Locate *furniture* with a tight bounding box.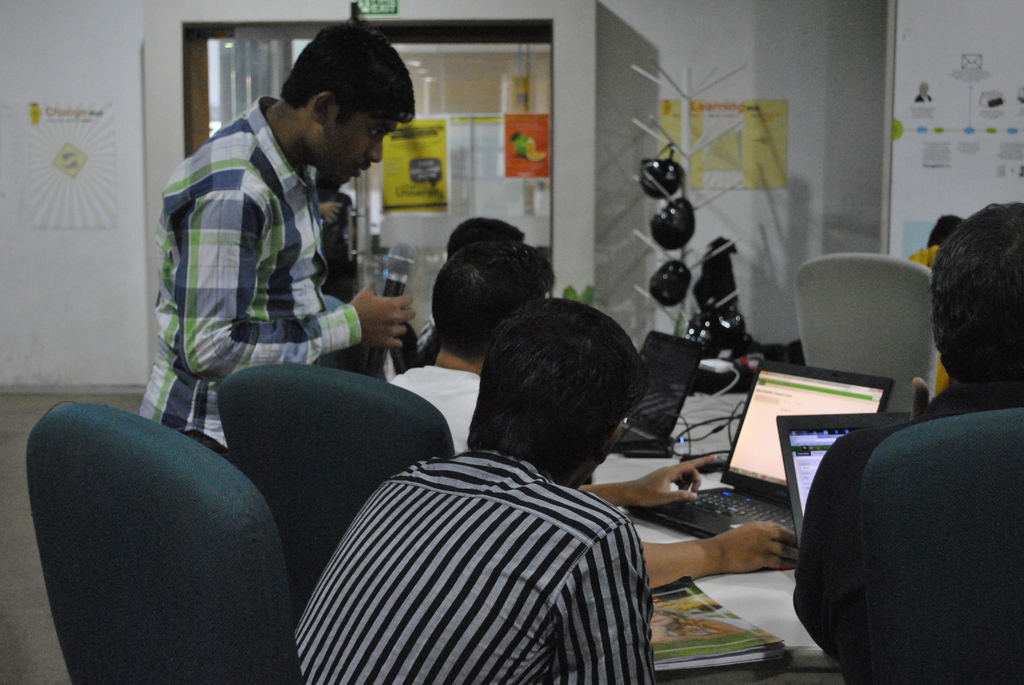
[846, 402, 1023, 684].
